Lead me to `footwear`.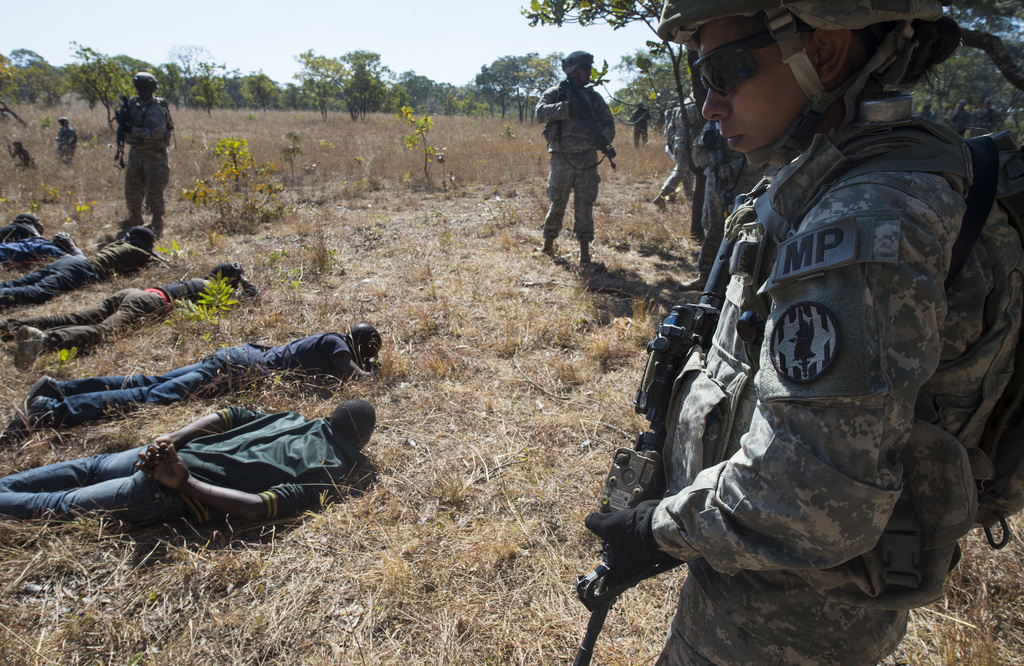
Lead to {"left": 573, "top": 242, "right": 582, "bottom": 260}.
